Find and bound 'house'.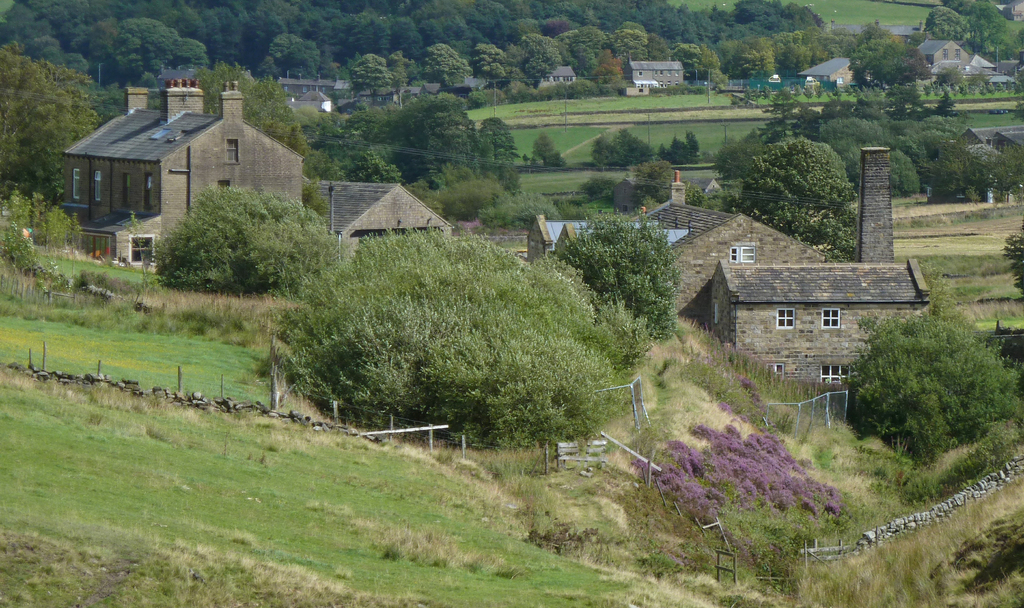
Bound: left=951, top=124, right=1023, bottom=157.
